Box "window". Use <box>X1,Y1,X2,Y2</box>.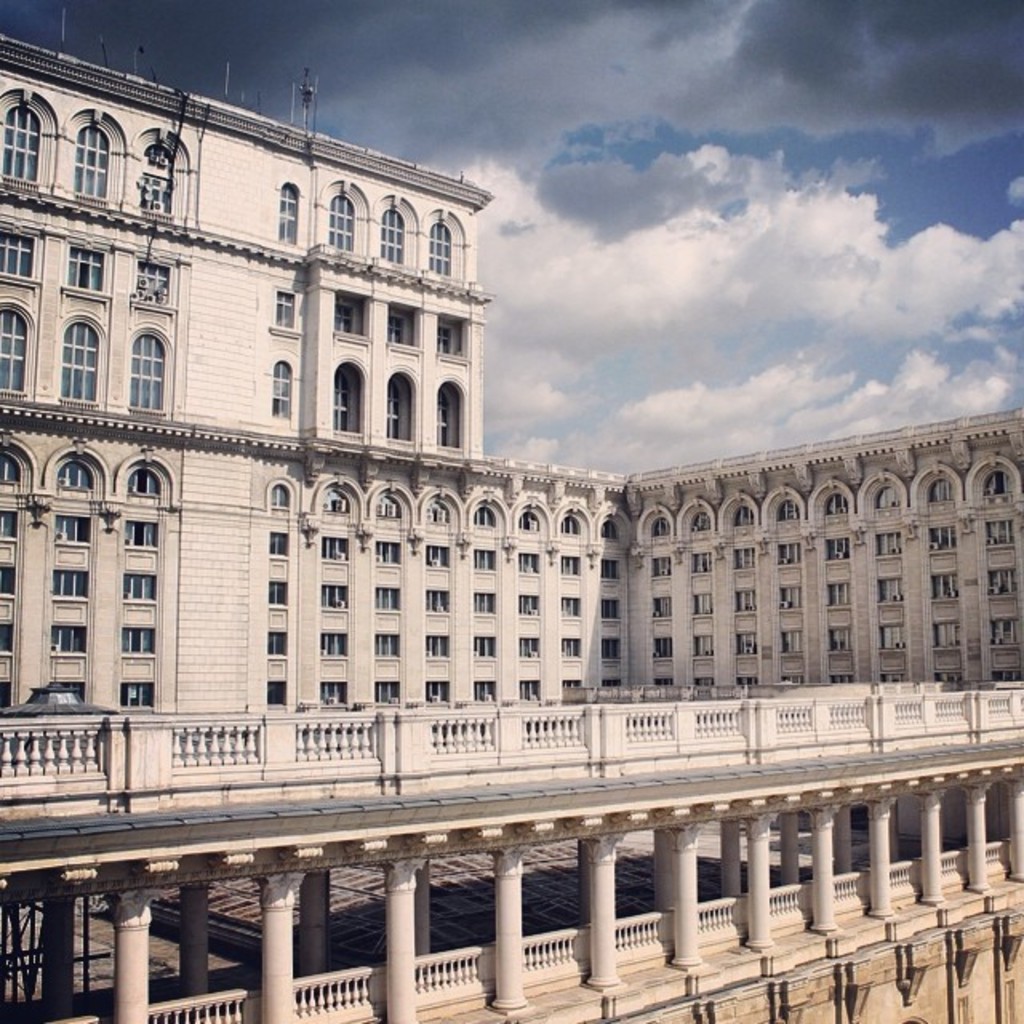
<box>882,582,899,603</box>.
